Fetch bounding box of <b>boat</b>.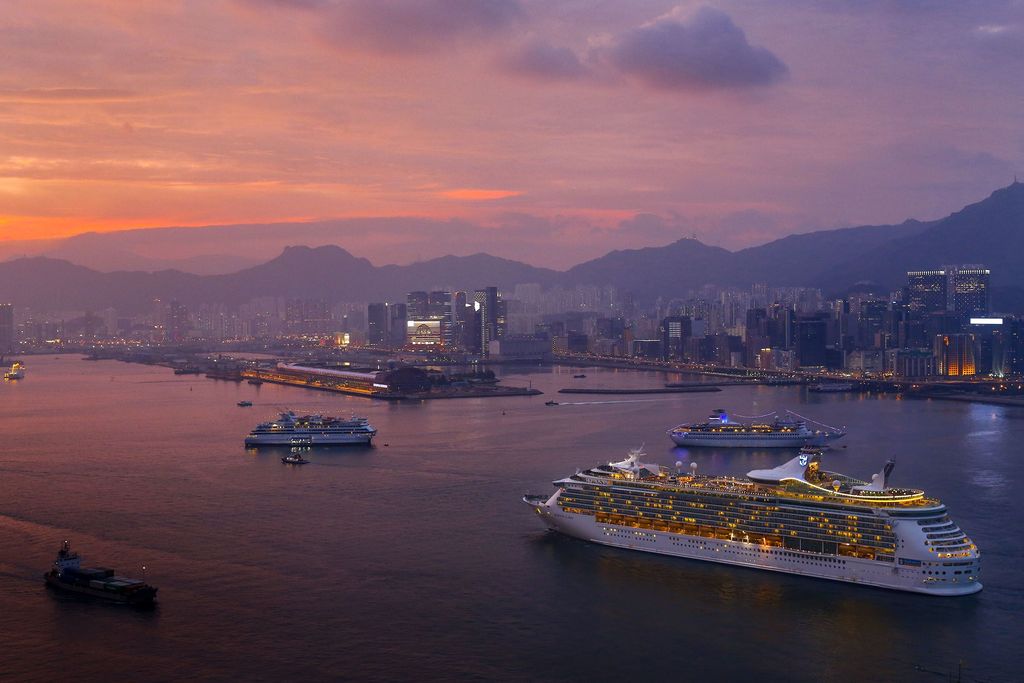
Bbox: bbox(529, 406, 989, 584).
